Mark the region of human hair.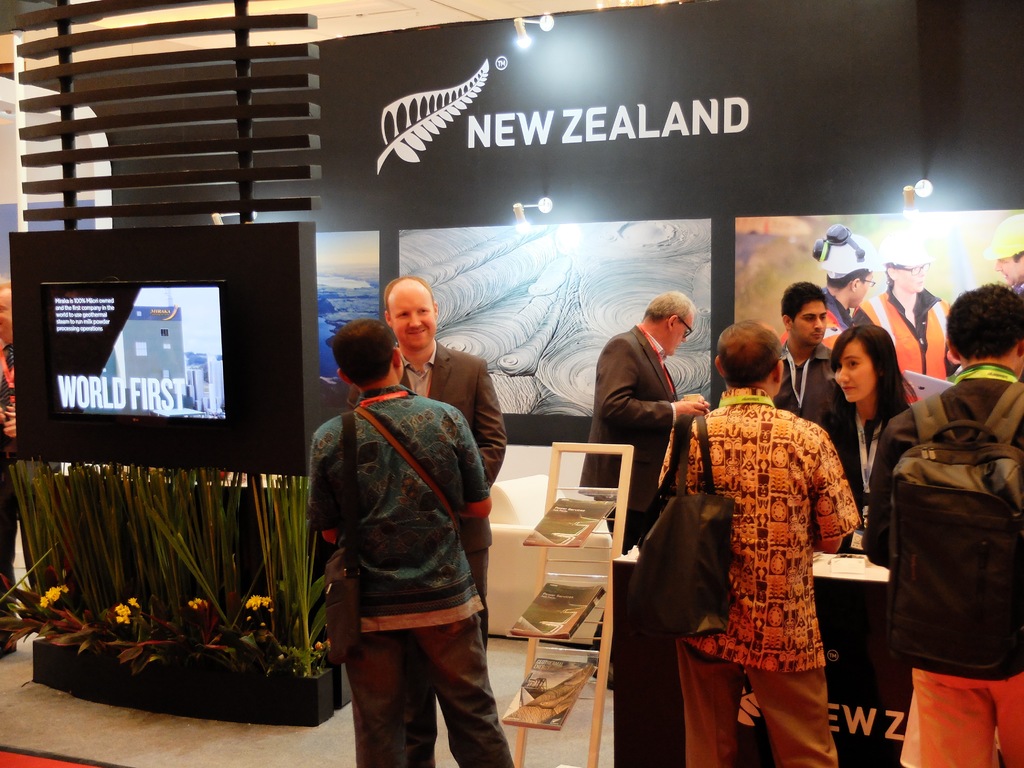
Region: [712, 316, 782, 389].
